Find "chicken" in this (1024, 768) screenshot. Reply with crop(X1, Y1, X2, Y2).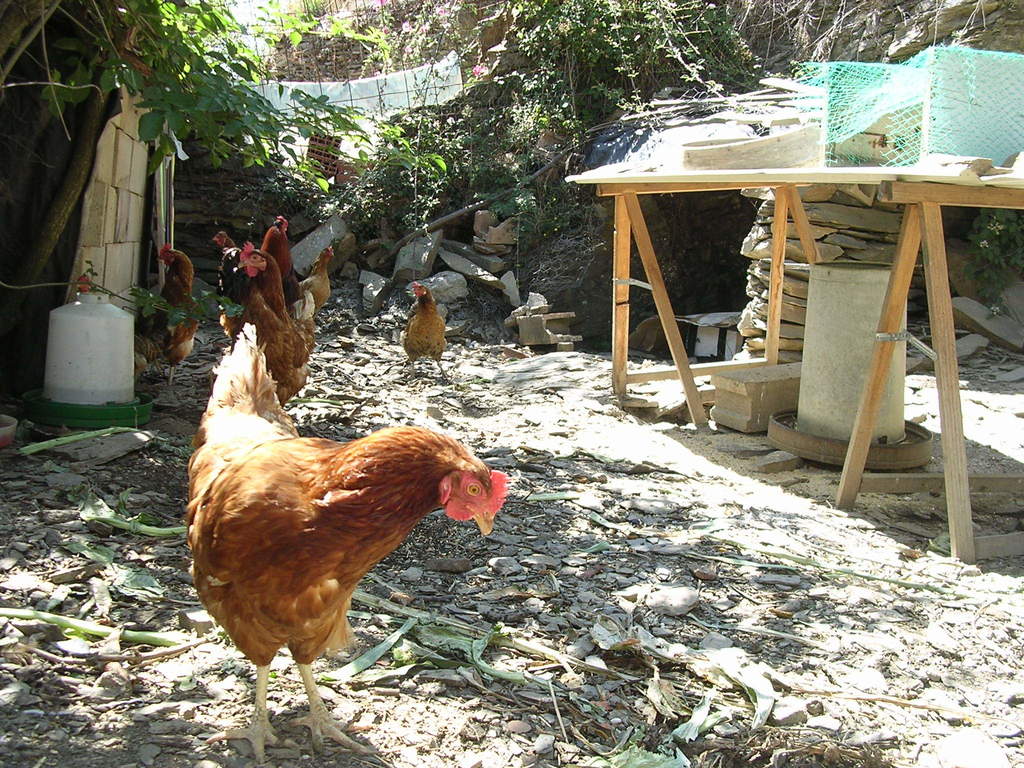
crop(156, 241, 201, 368).
